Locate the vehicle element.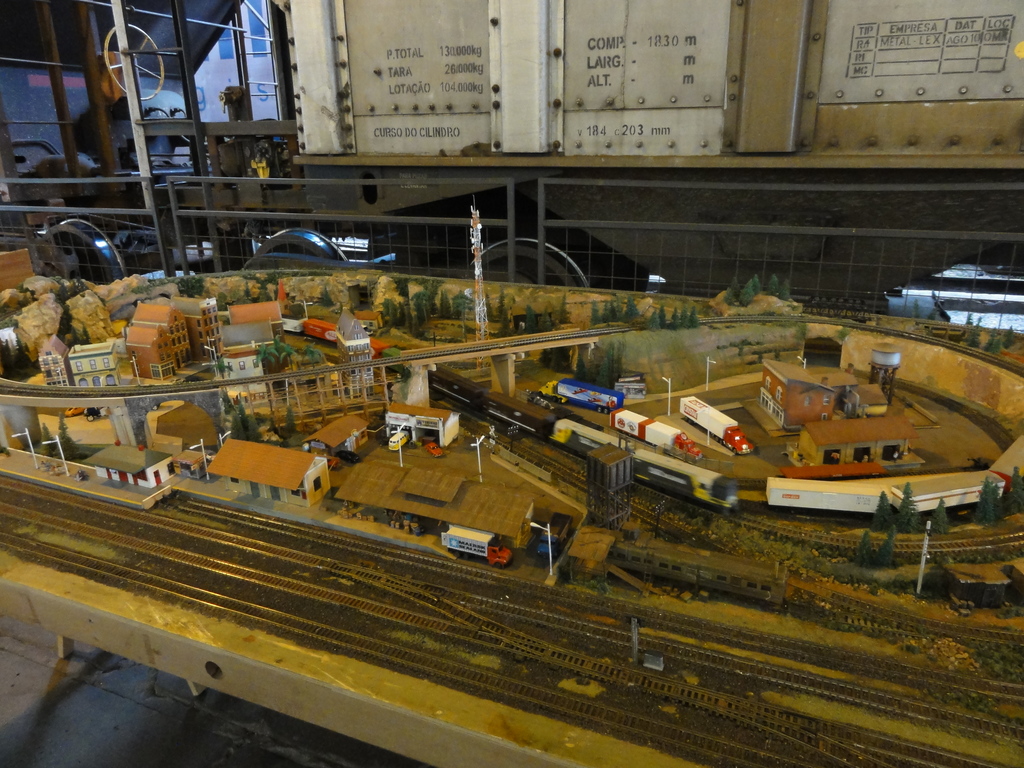
Element bbox: bbox=(762, 427, 1023, 518).
